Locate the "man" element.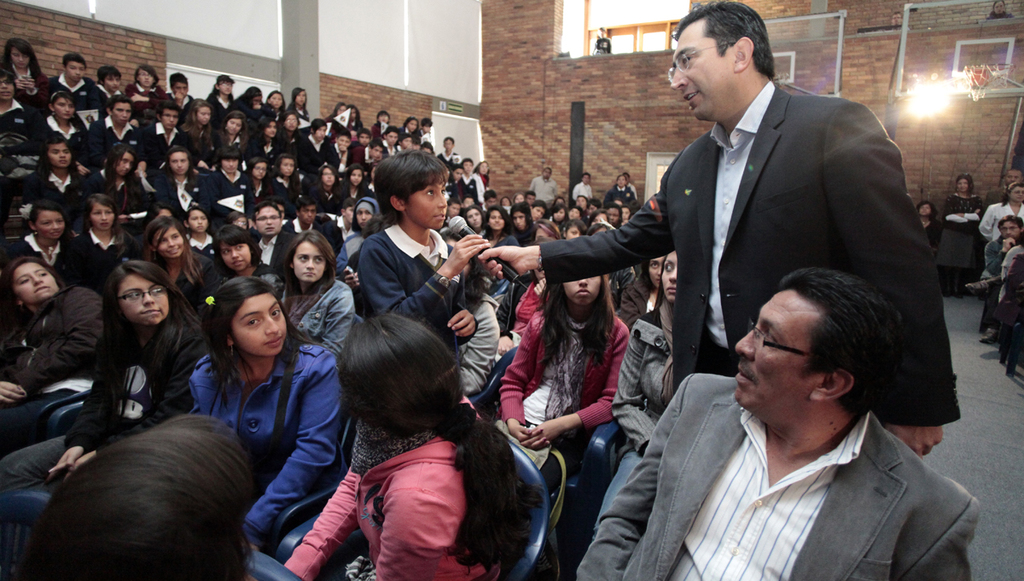
Element bbox: region(586, 26, 613, 56).
